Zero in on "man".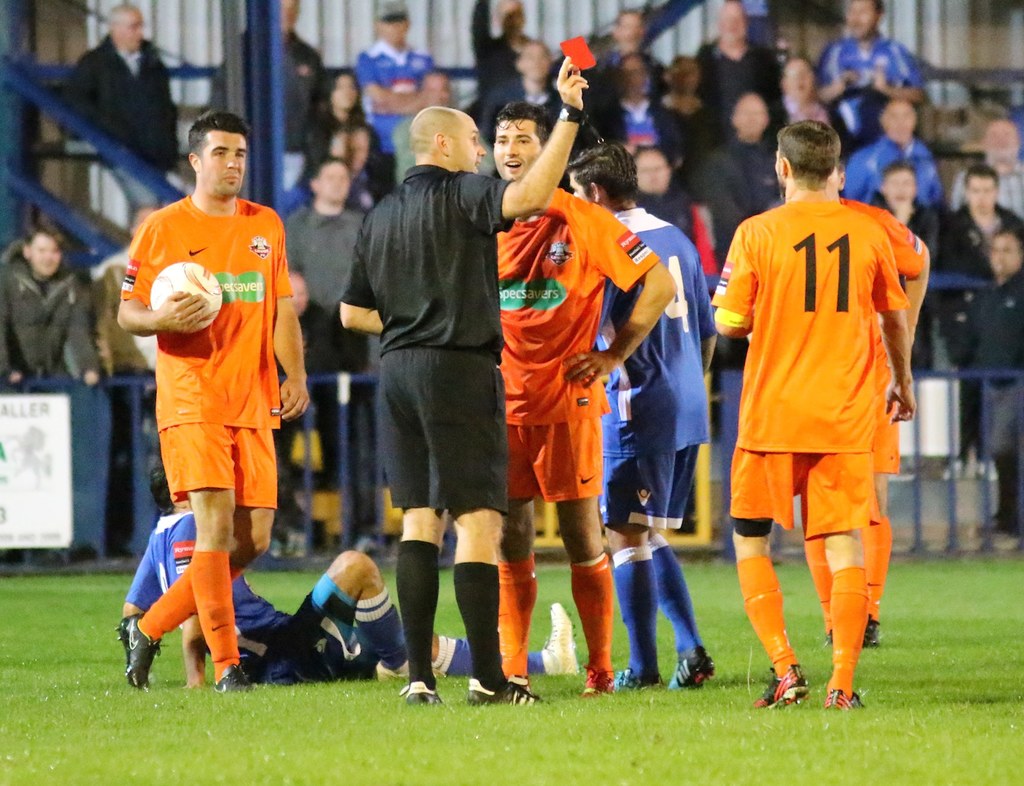
Zeroed in: region(588, 10, 669, 100).
